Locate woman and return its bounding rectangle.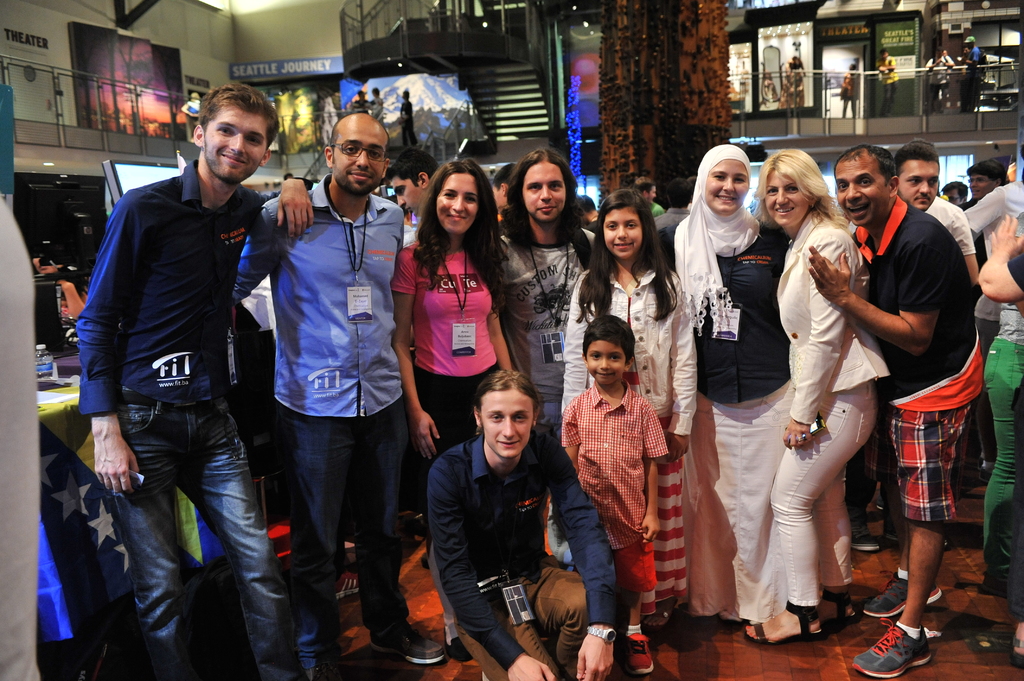
box=[180, 90, 202, 143].
